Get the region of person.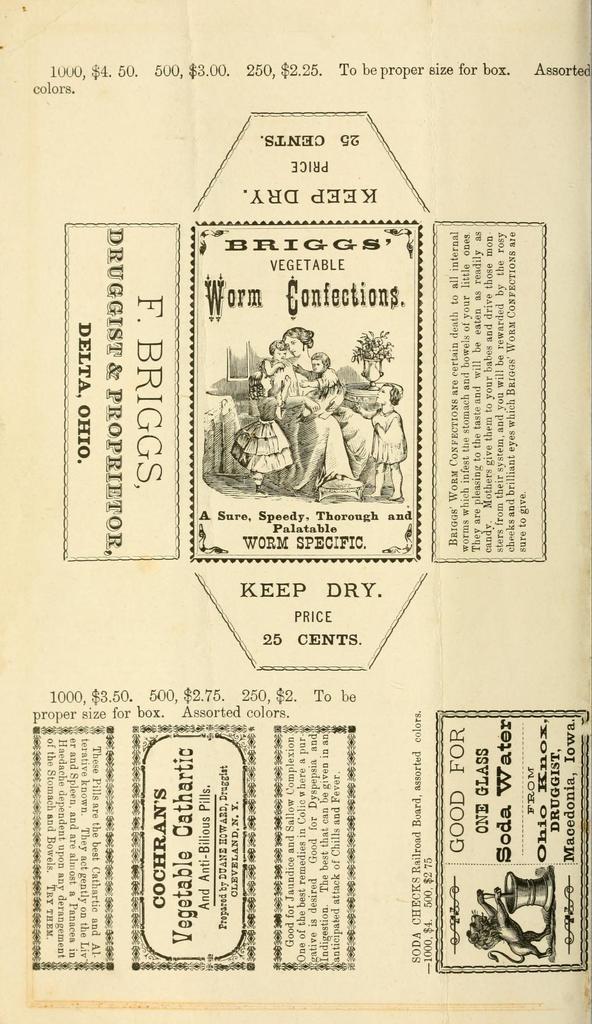
BBox(366, 388, 405, 500).
